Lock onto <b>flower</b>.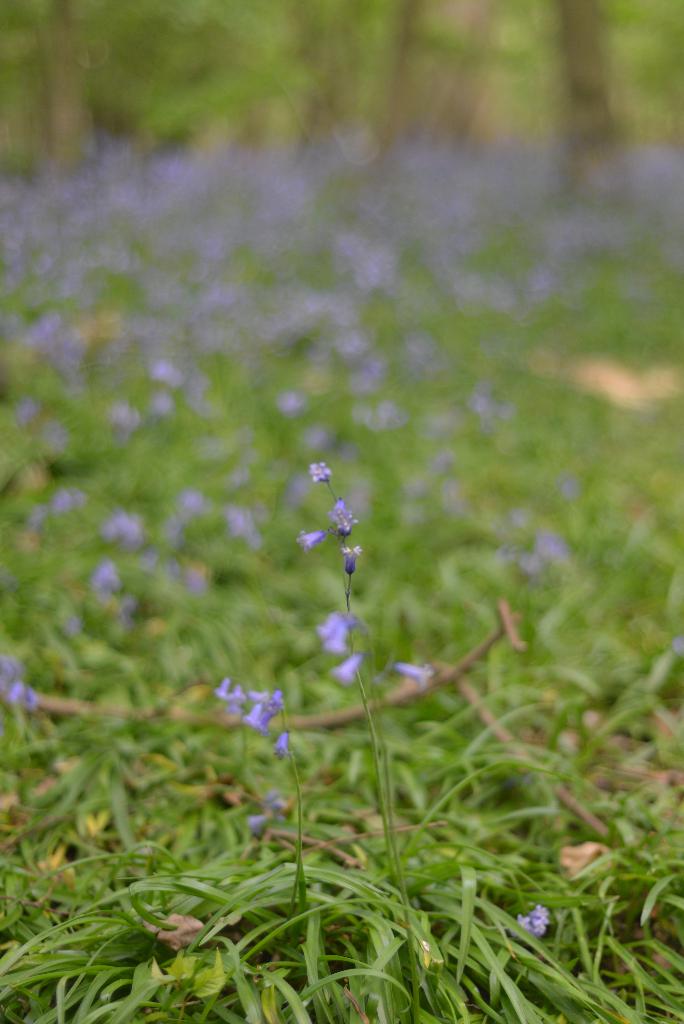
Locked: [297, 531, 327, 552].
